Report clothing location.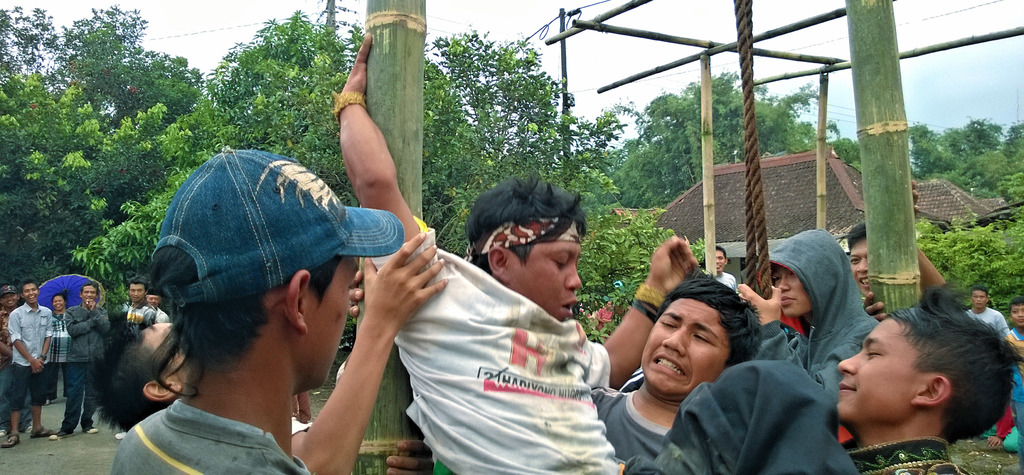
Report: left=3, top=308, right=32, bottom=435.
